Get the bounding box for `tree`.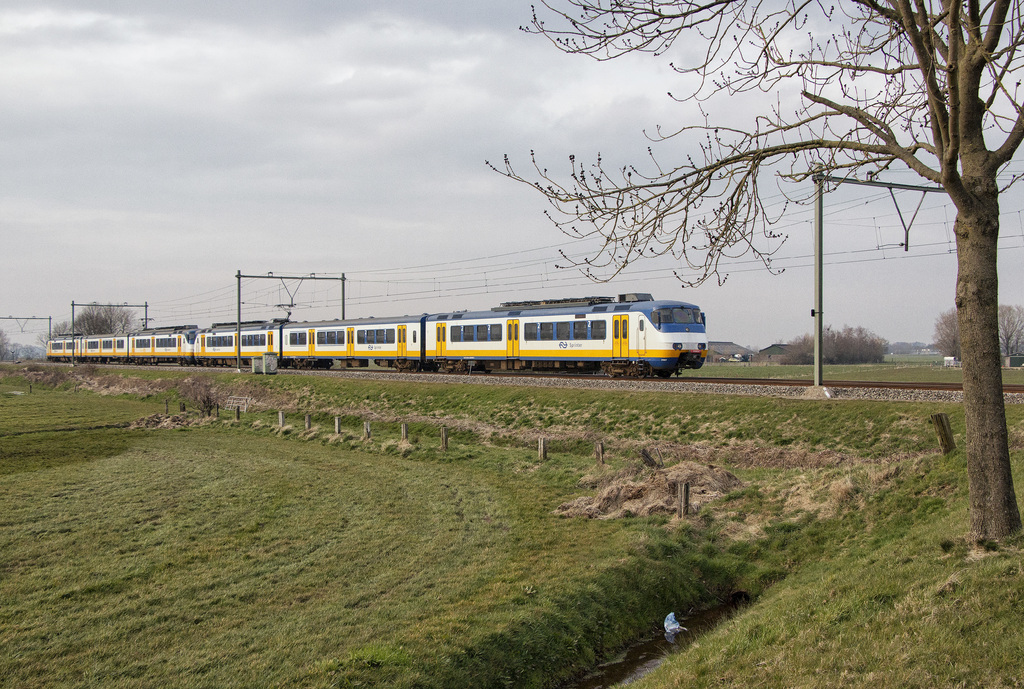
45 321 67 337.
